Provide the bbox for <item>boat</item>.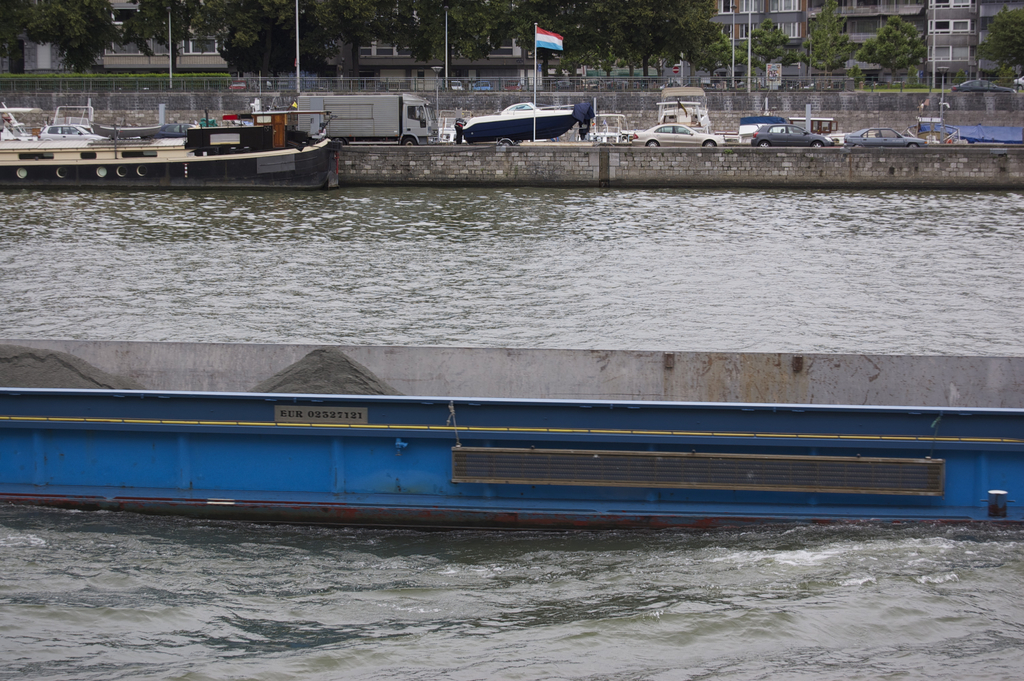
0/104/38/141.
